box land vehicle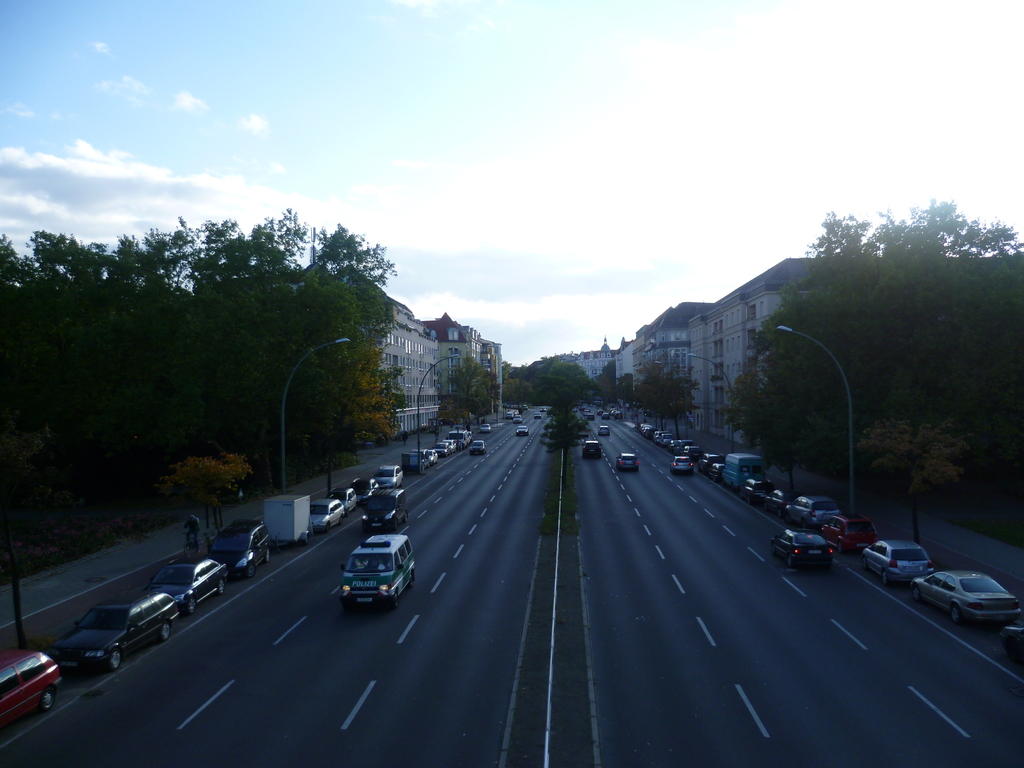
box(908, 564, 1021, 629)
